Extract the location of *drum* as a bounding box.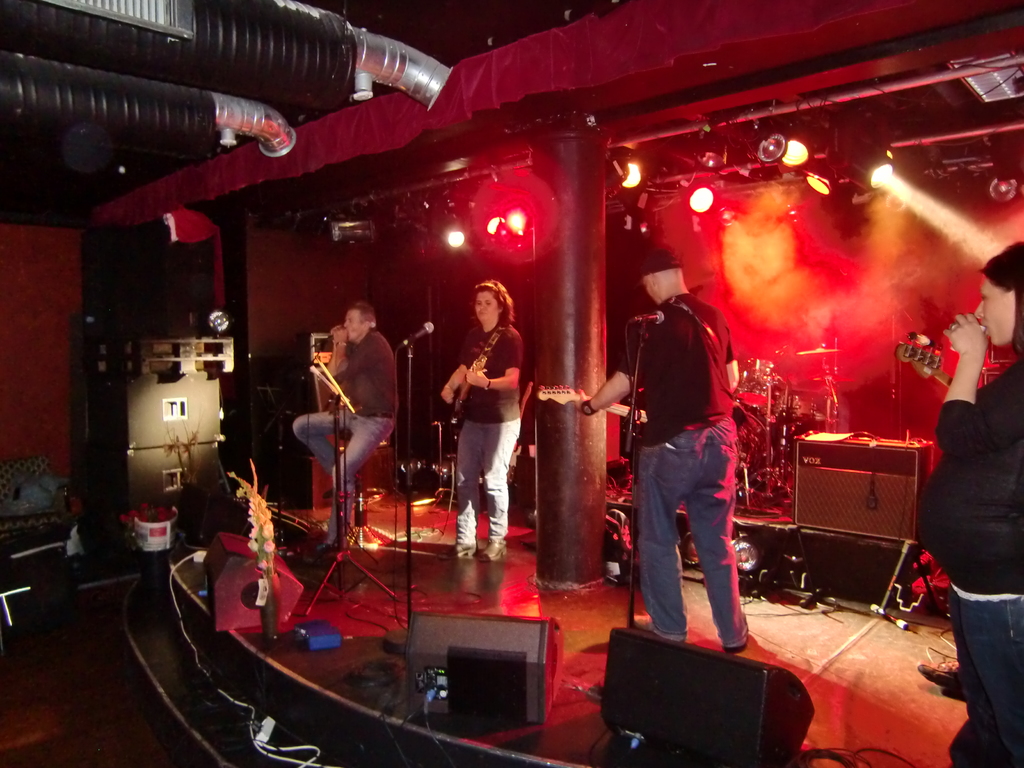
box=[735, 410, 773, 485].
